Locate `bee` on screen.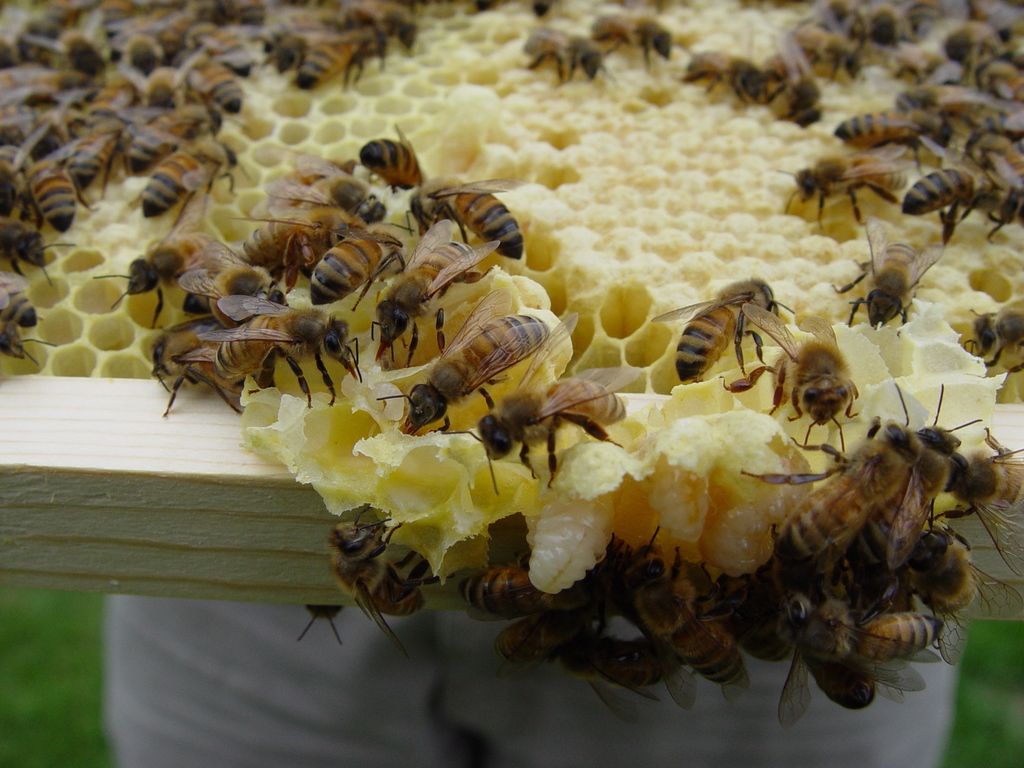
On screen at box(168, 220, 290, 312).
